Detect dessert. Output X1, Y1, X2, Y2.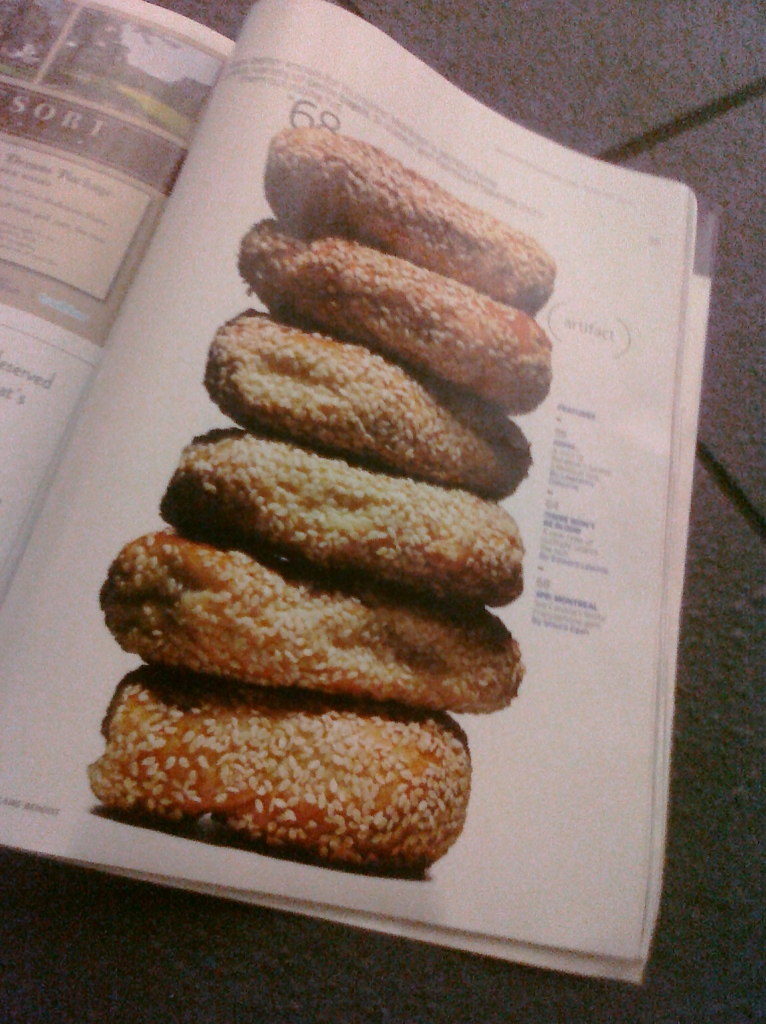
156, 421, 526, 607.
